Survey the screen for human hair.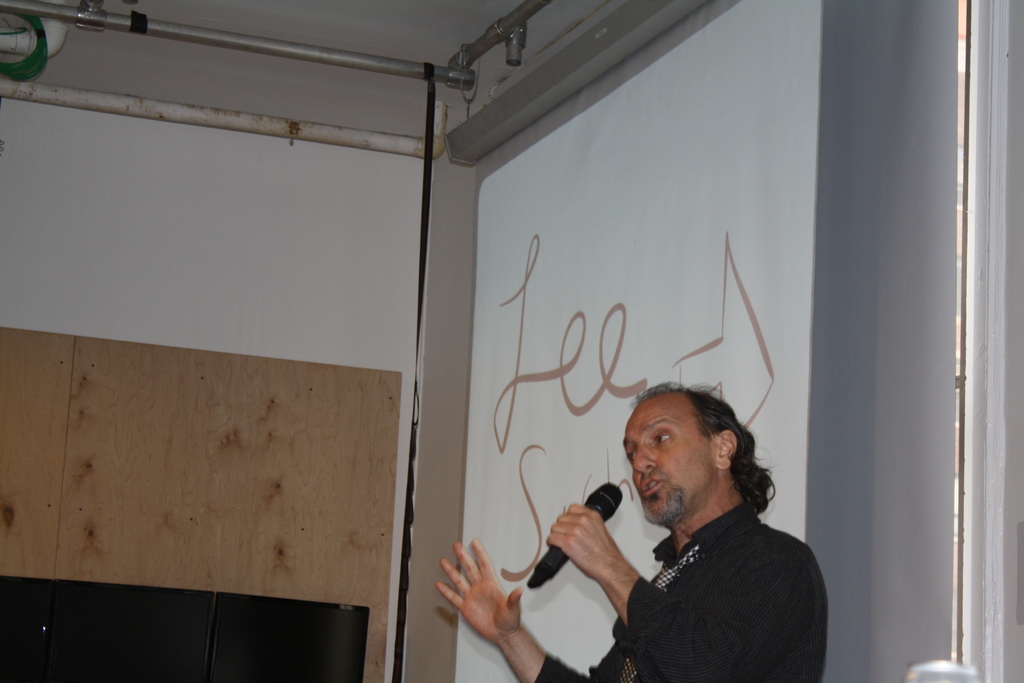
Survey found: 632, 379, 772, 511.
